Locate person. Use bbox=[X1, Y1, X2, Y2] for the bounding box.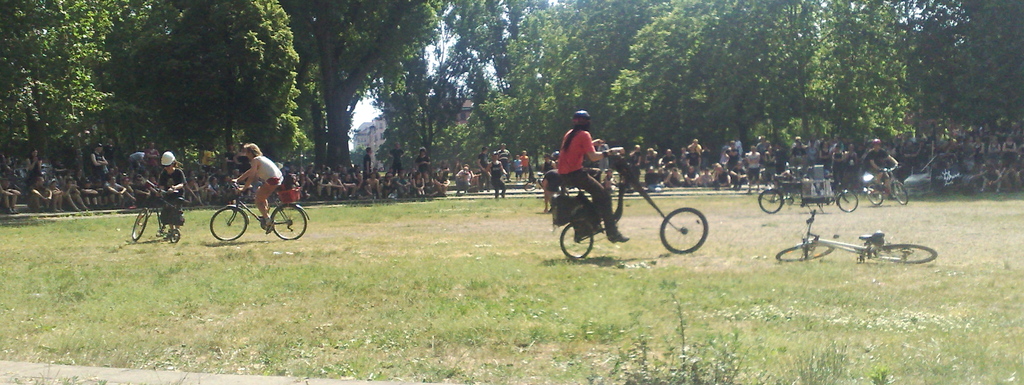
bbox=[681, 146, 703, 174].
